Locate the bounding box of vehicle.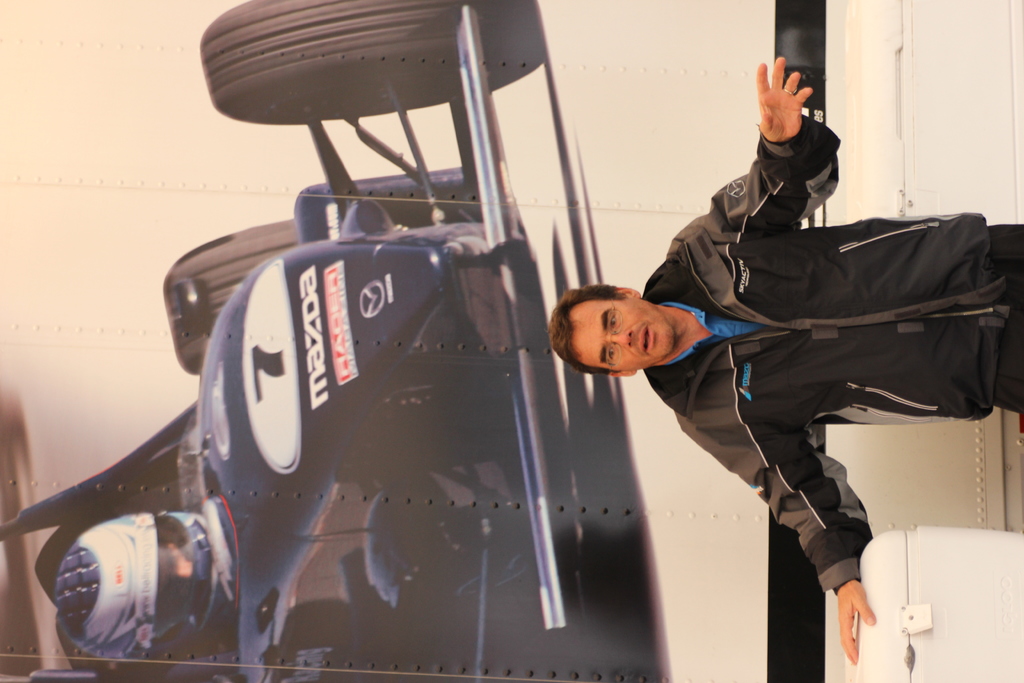
Bounding box: [0, 0, 616, 682].
